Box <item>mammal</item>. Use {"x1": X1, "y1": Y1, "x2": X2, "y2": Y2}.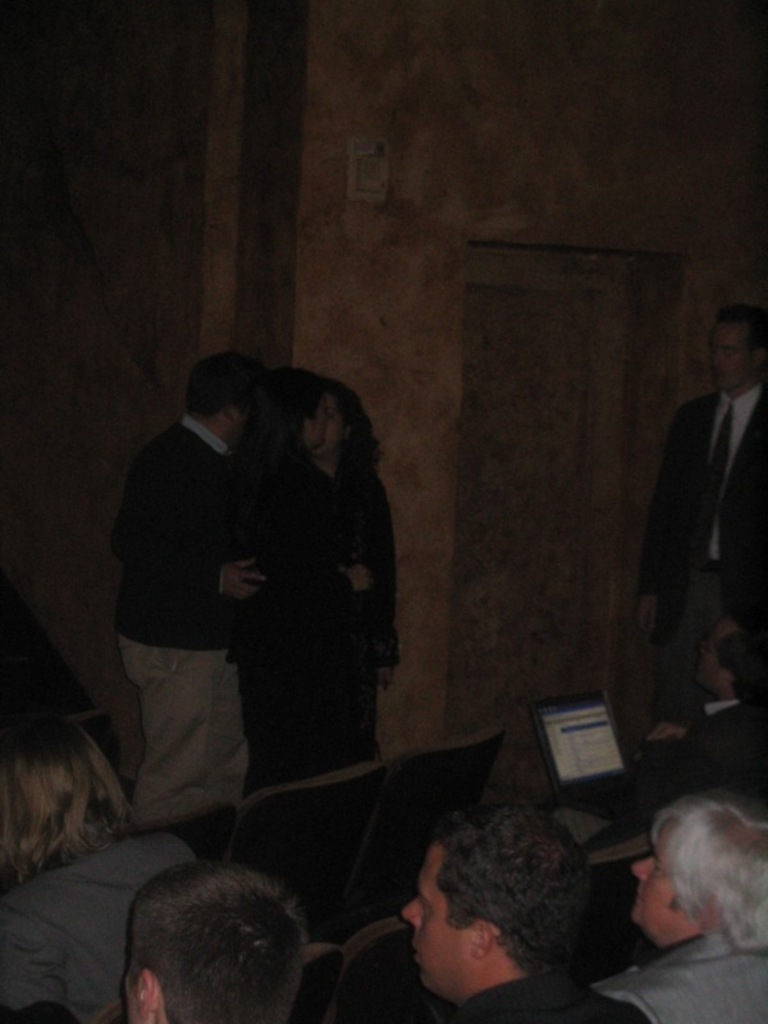
{"x1": 632, "y1": 296, "x2": 767, "y2": 708}.
